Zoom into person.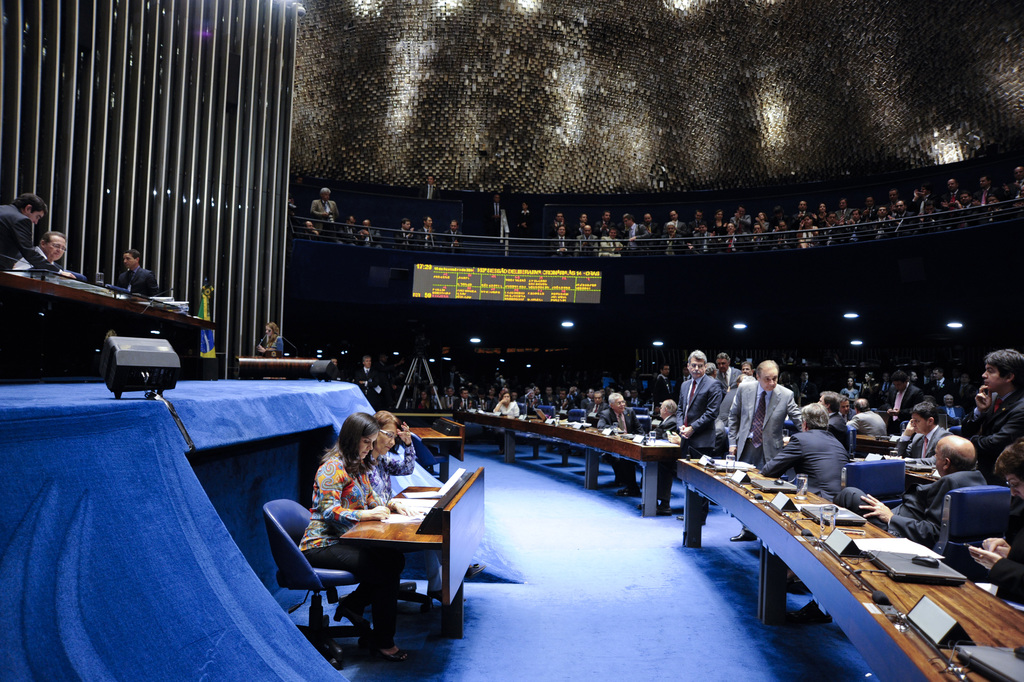
Zoom target: crop(871, 206, 895, 240).
